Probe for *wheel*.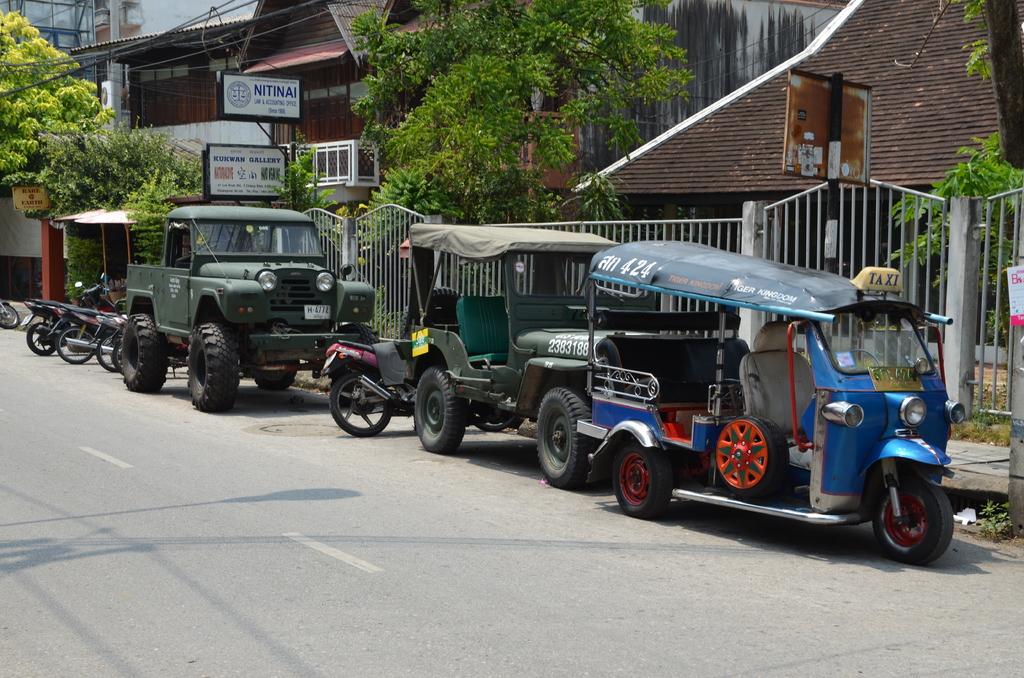
Probe result: 112,339,124,369.
